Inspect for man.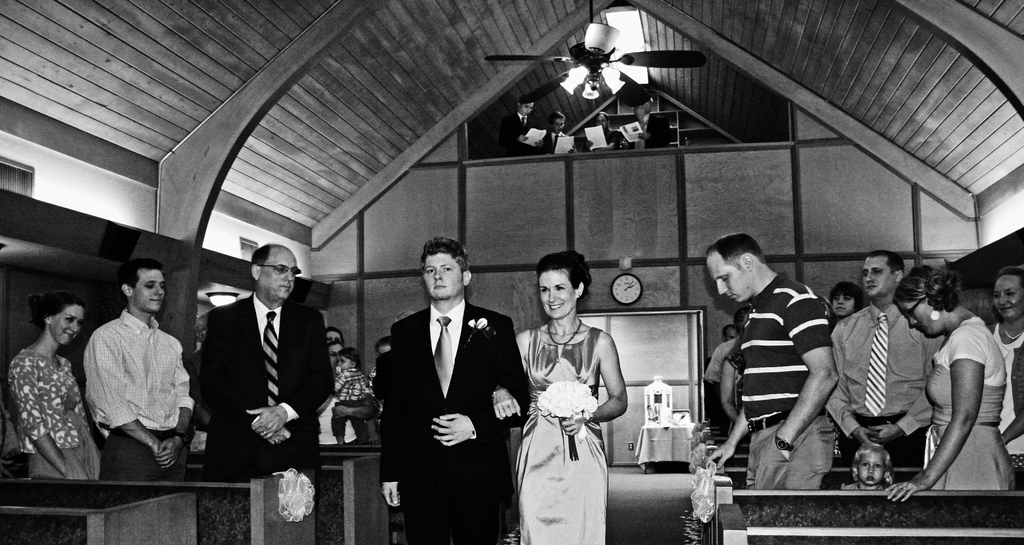
Inspection: {"x1": 380, "y1": 237, "x2": 536, "y2": 543}.
